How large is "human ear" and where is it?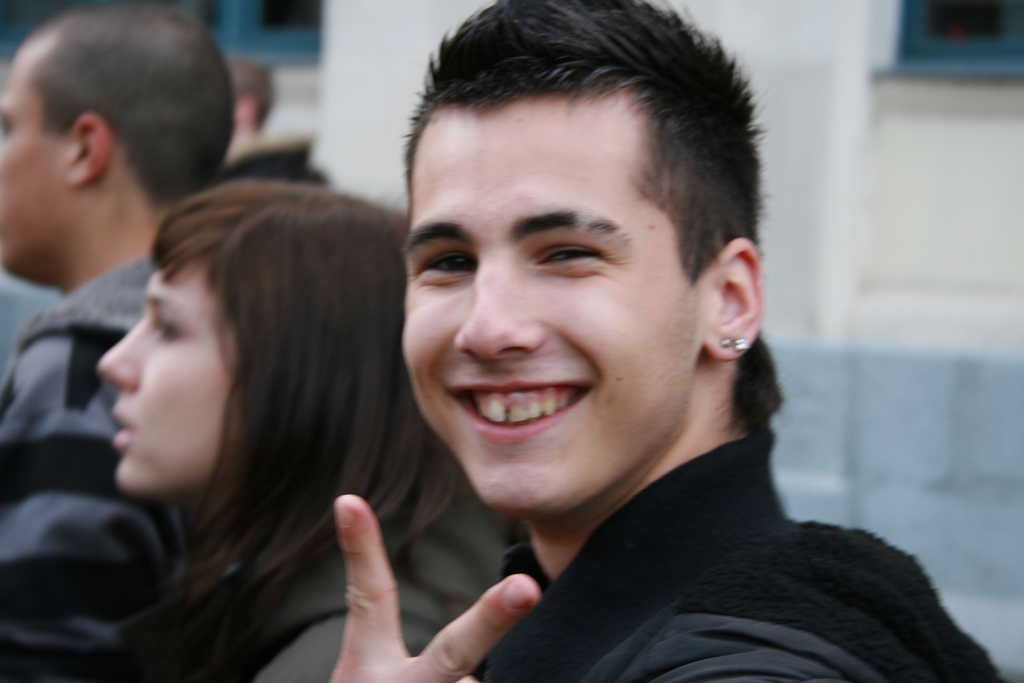
Bounding box: 68/115/109/188.
